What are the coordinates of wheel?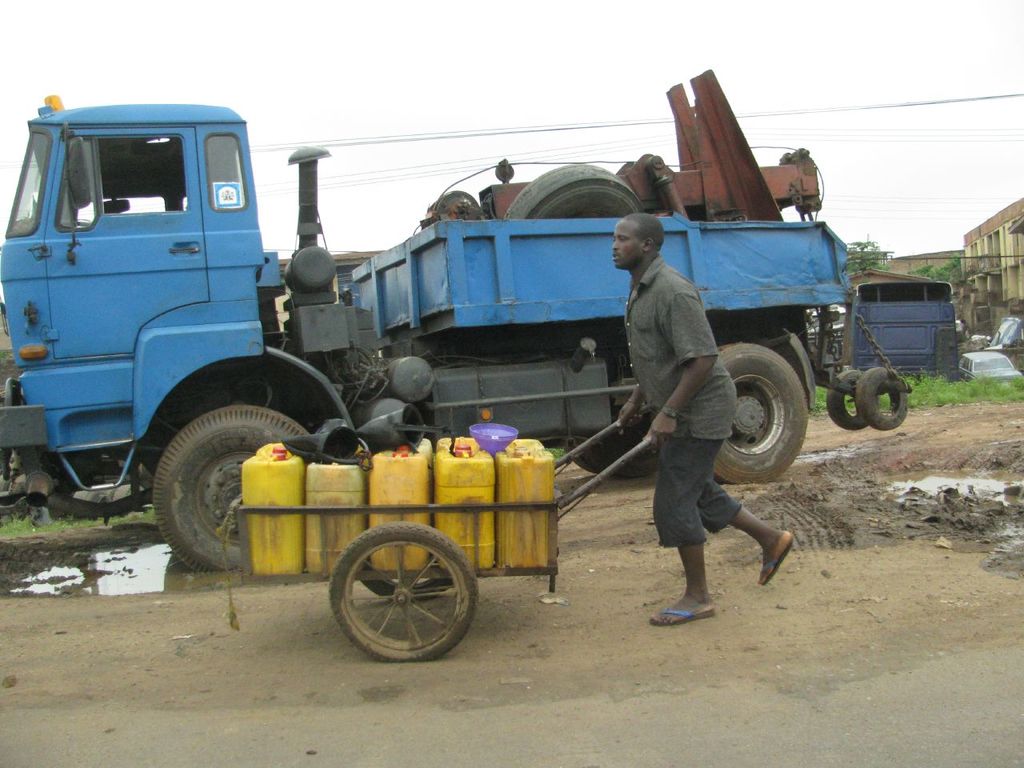
Rect(154, 404, 310, 570).
